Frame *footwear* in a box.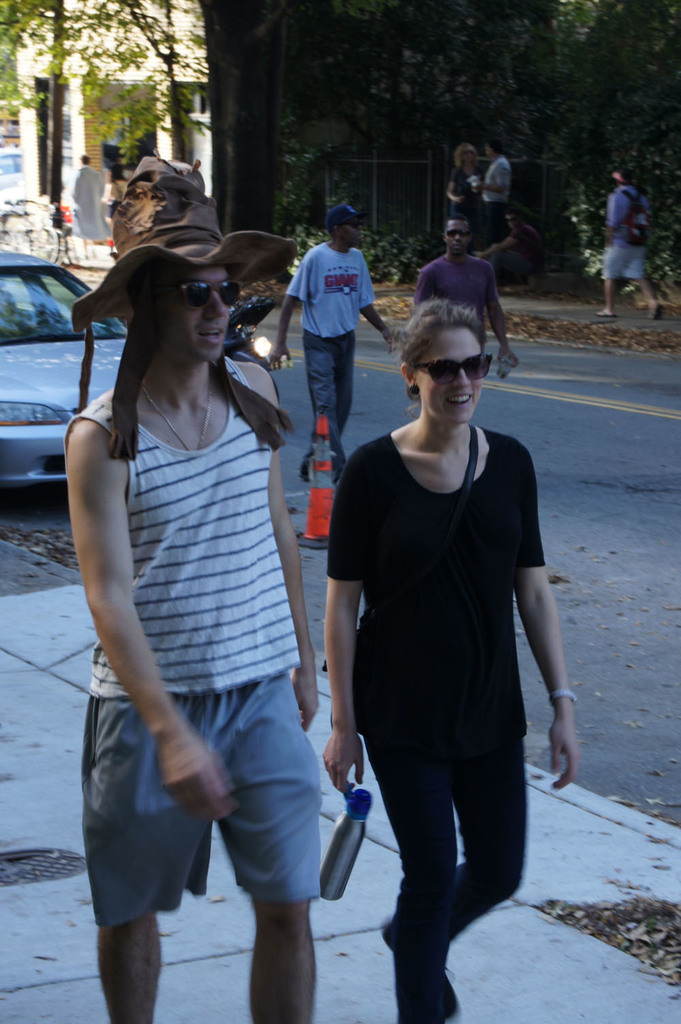
[647, 300, 663, 323].
